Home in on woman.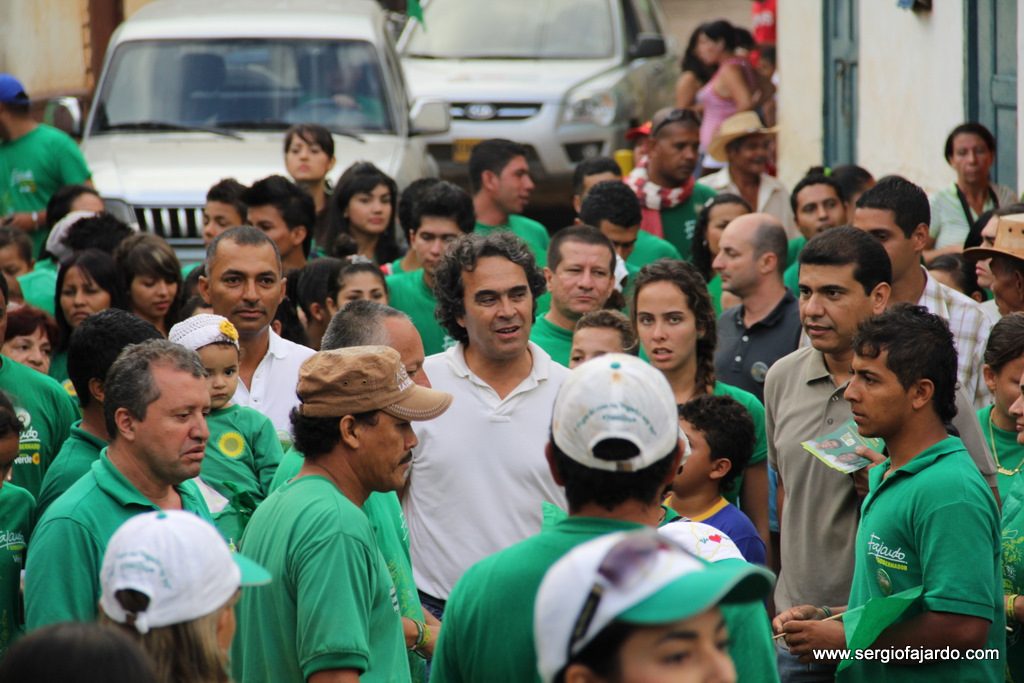
Homed in at rect(675, 23, 720, 121).
